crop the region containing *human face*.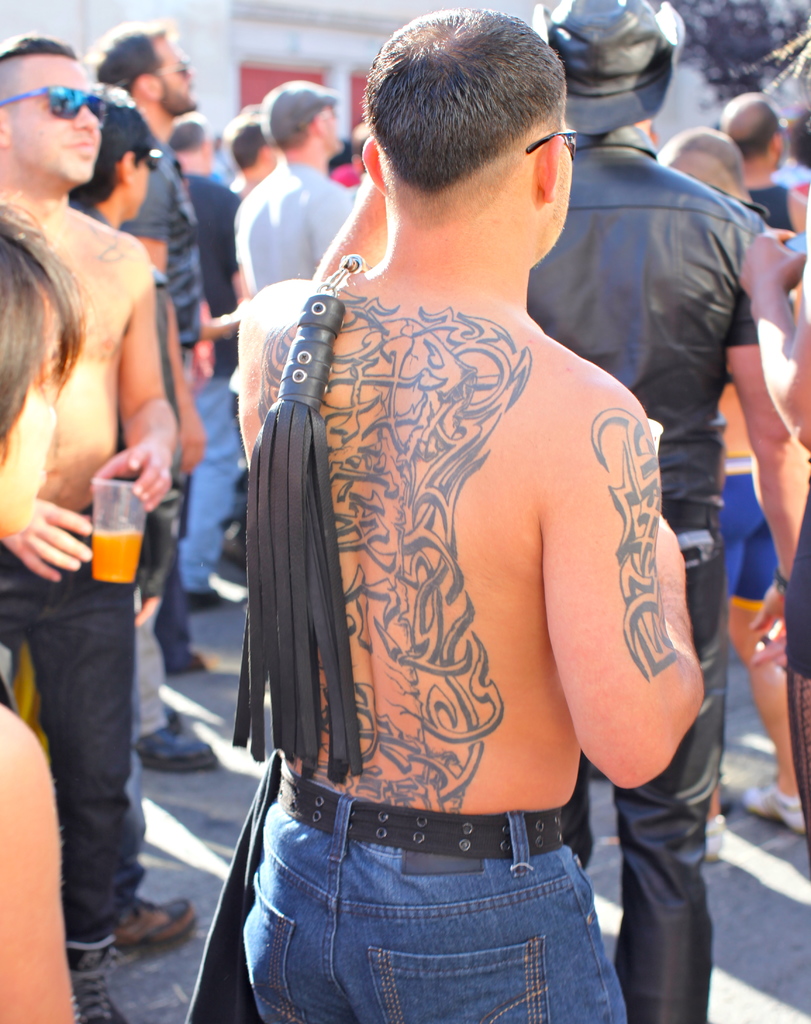
Crop region: x1=0 y1=299 x2=60 y2=536.
